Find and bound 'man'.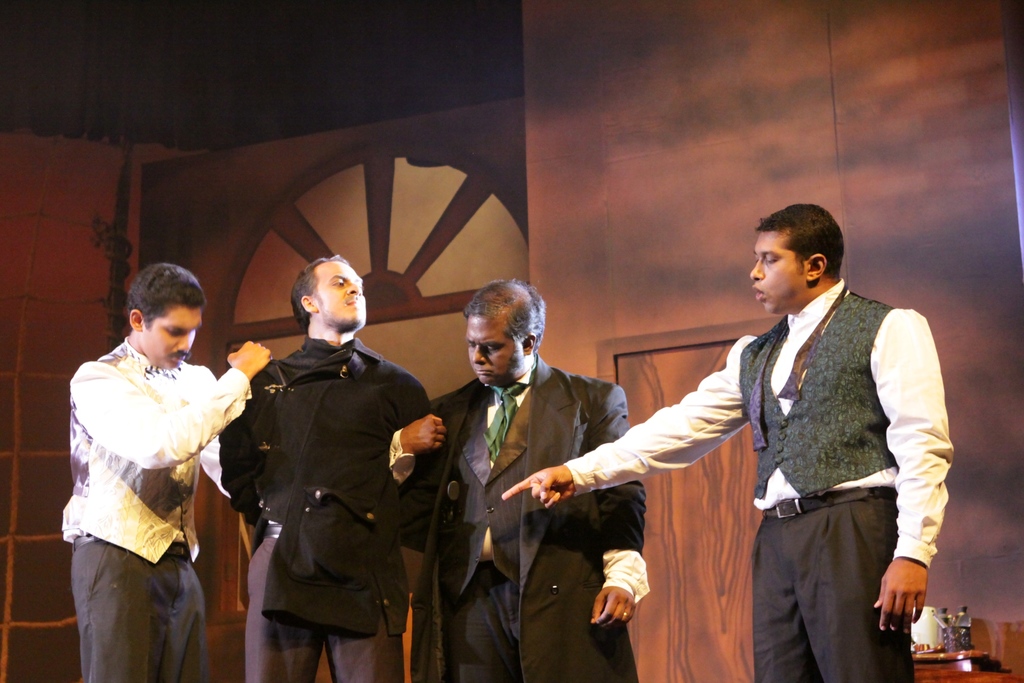
Bound: (x1=232, y1=235, x2=420, y2=682).
